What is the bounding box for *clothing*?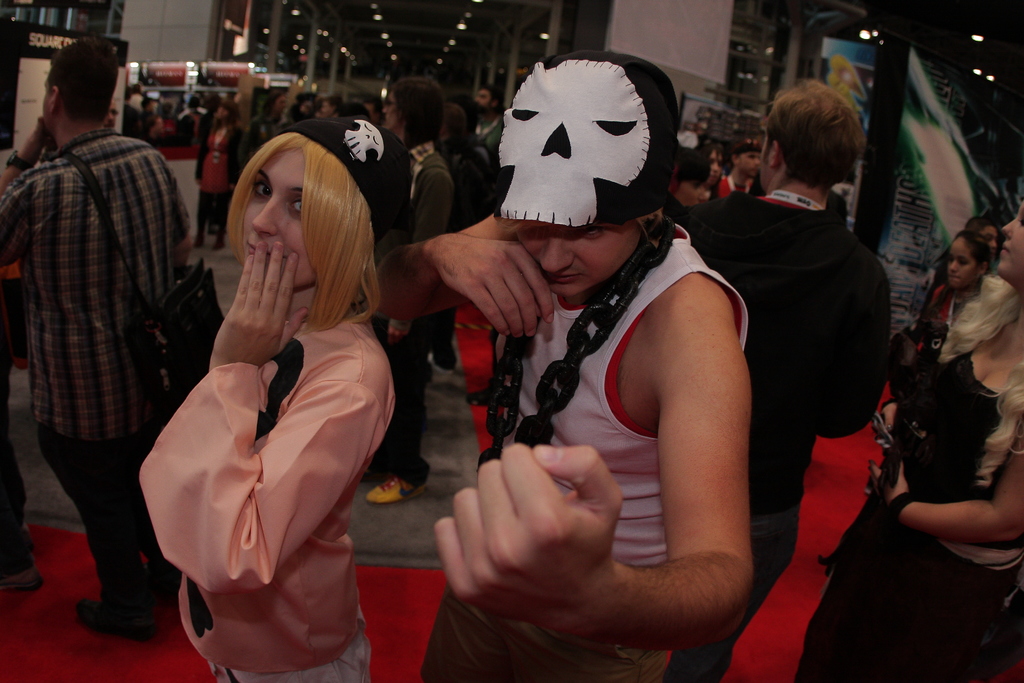
<box>795,345,1023,682</box>.
